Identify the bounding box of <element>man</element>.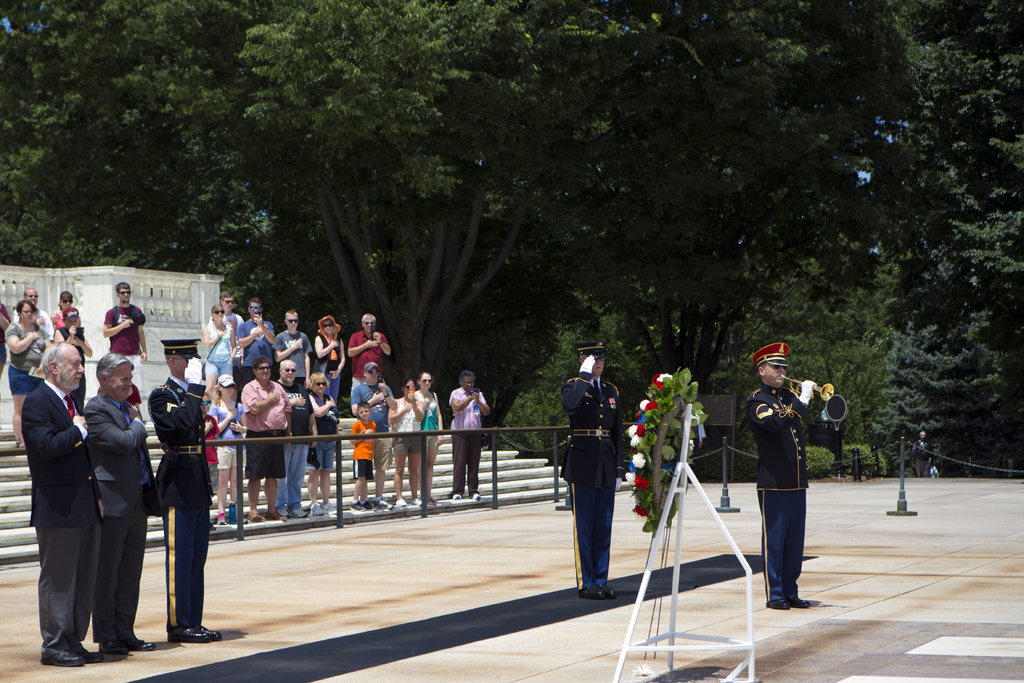
[left=449, top=370, right=492, bottom=501].
